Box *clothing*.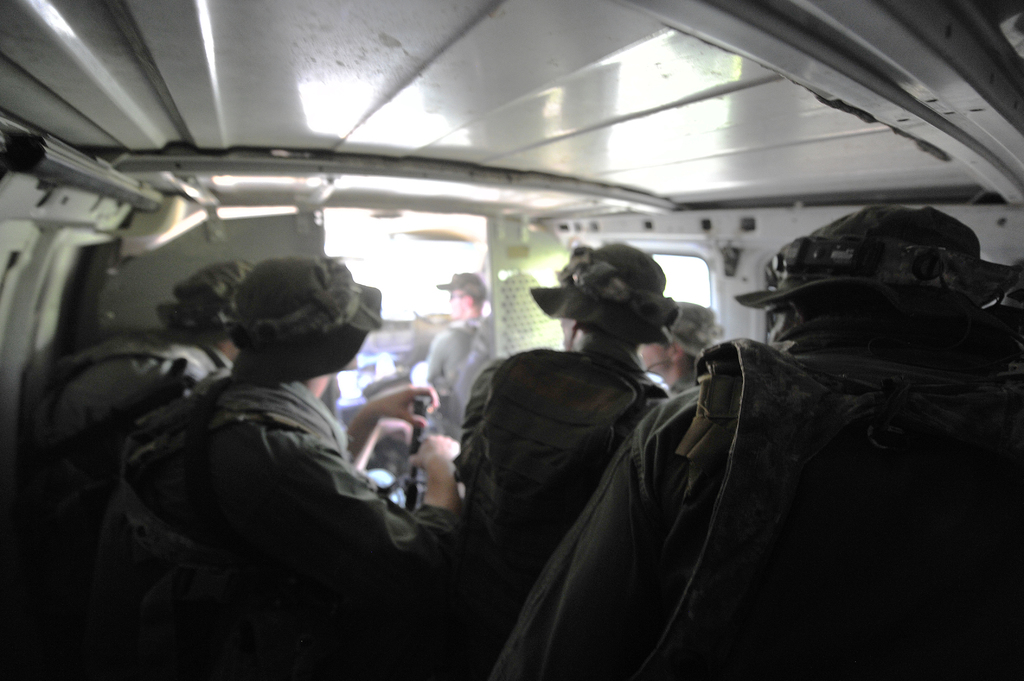
left=490, top=316, right=1023, bottom=680.
